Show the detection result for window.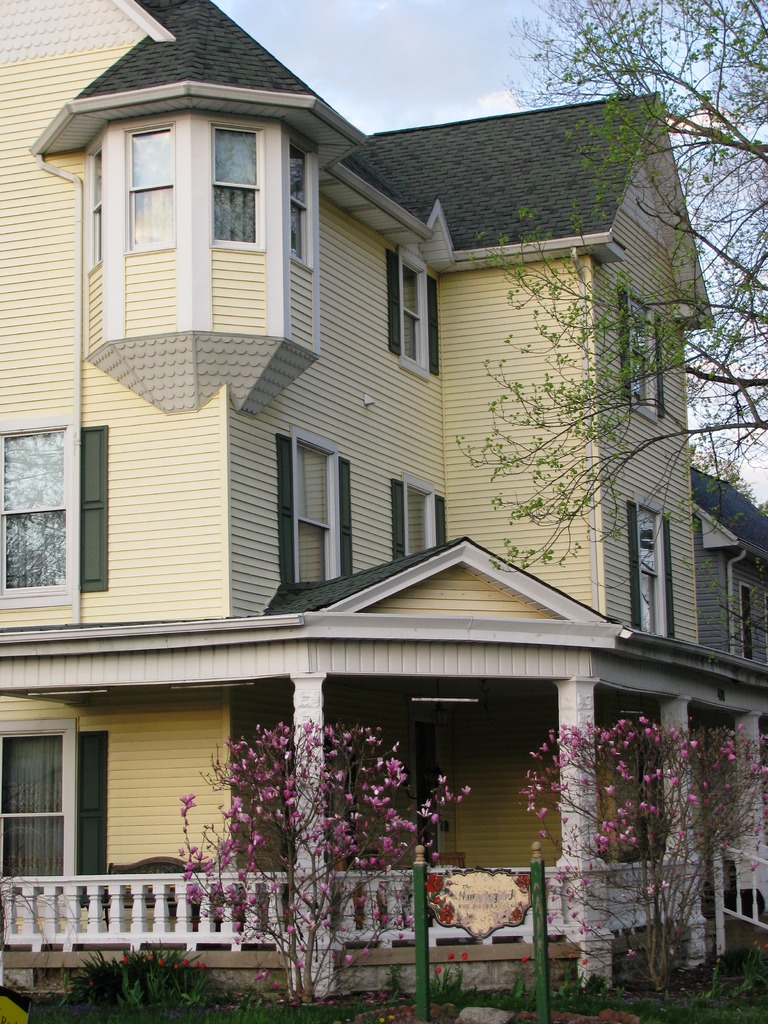
(left=91, top=143, right=107, bottom=271).
